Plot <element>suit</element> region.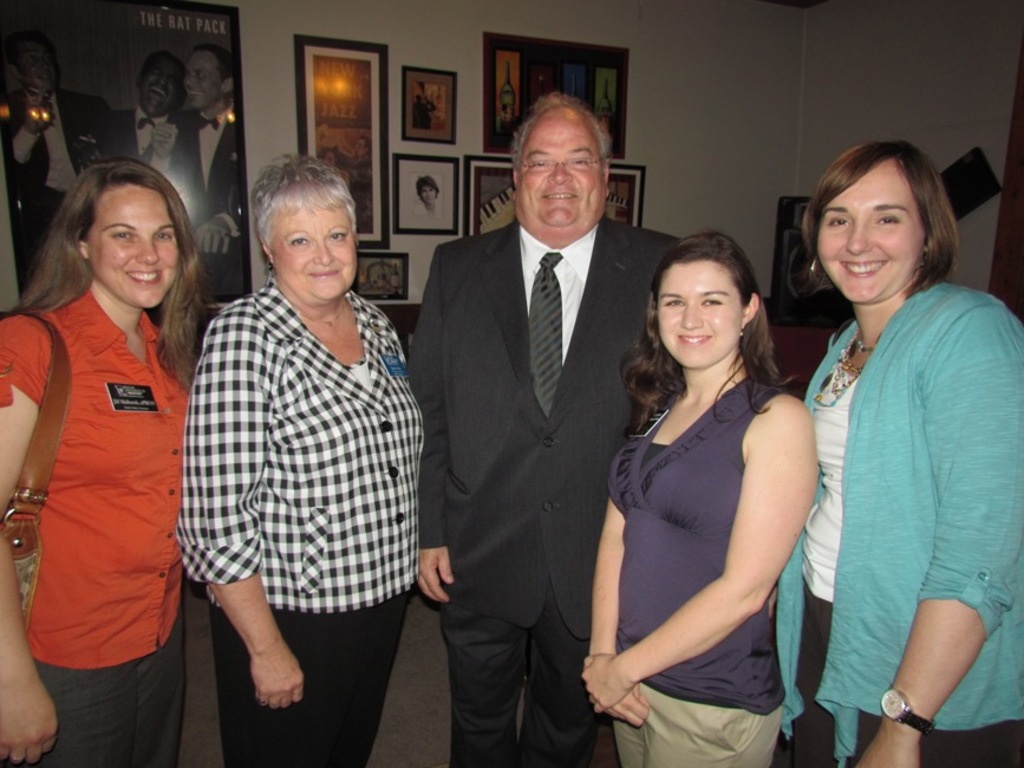
Plotted at (155, 104, 255, 299).
